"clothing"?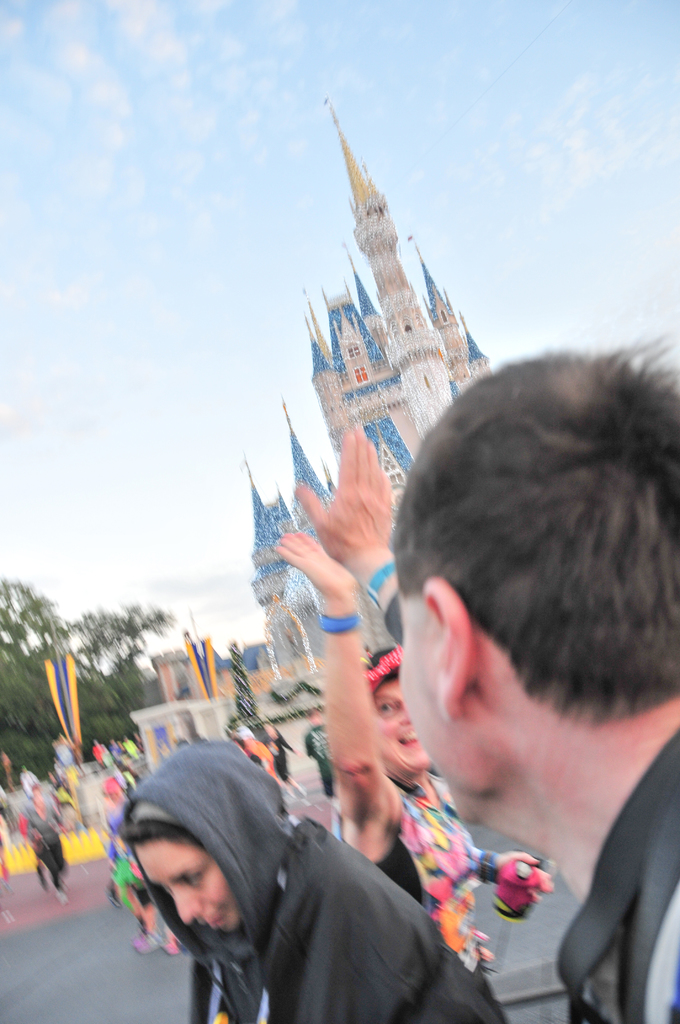
bbox(553, 739, 679, 1023)
